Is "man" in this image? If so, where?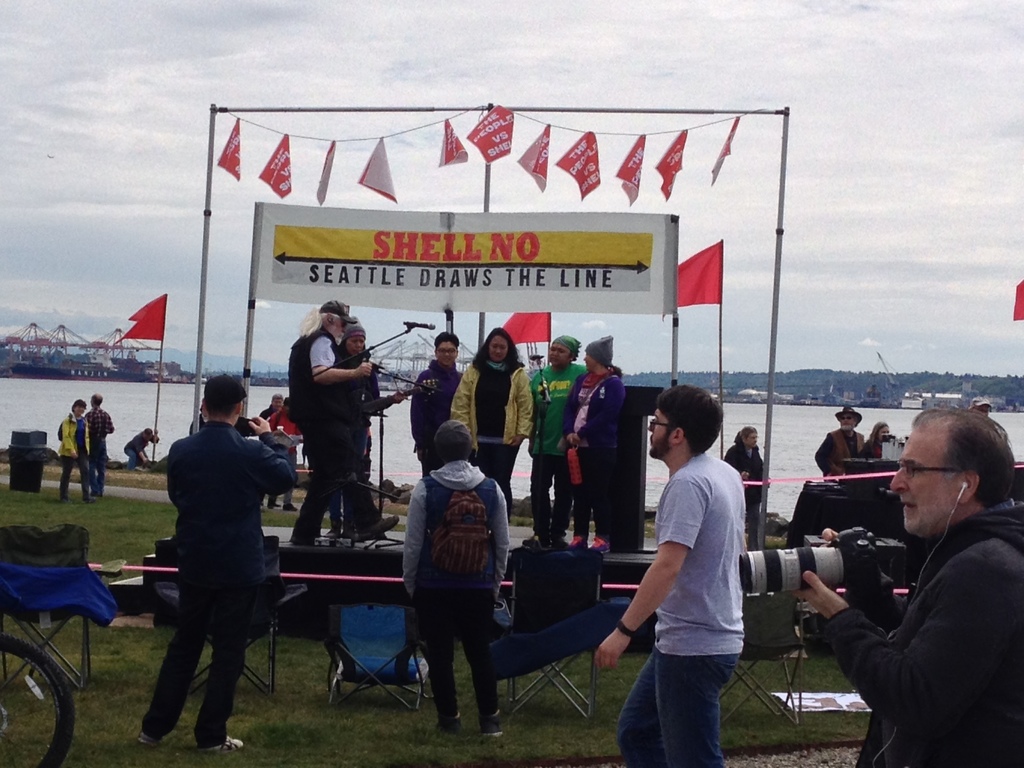
Yes, at select_region(817, 408, 867, 479).
